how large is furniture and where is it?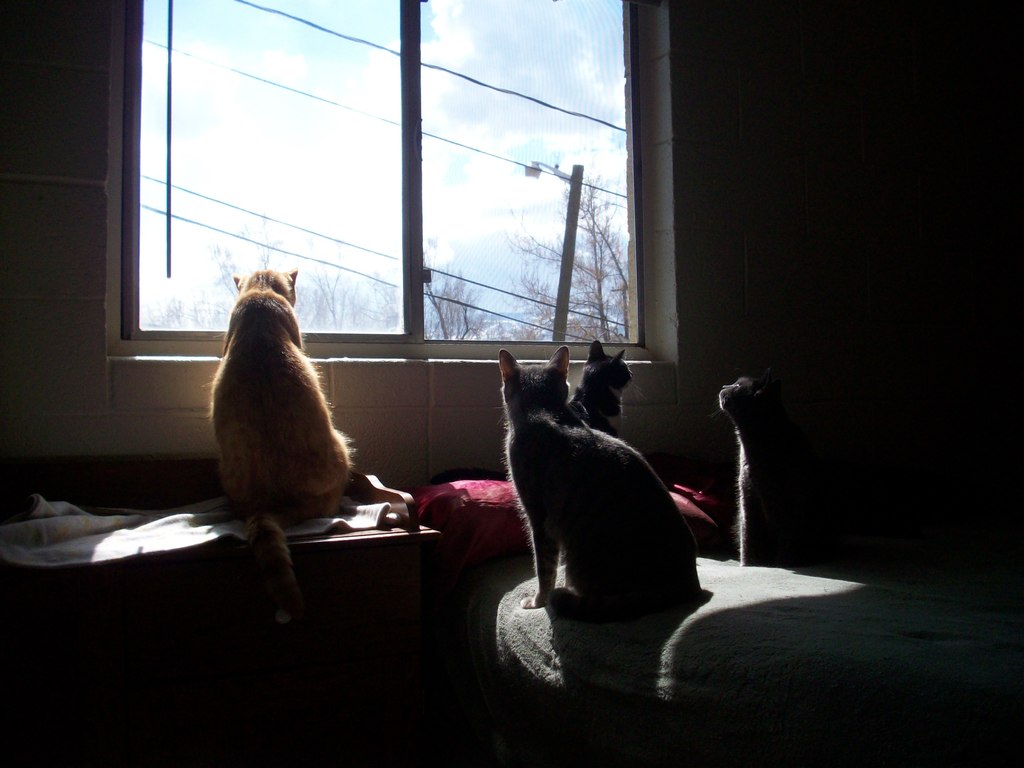
Bounding box: l=0, t=449, r=451, b=616.
